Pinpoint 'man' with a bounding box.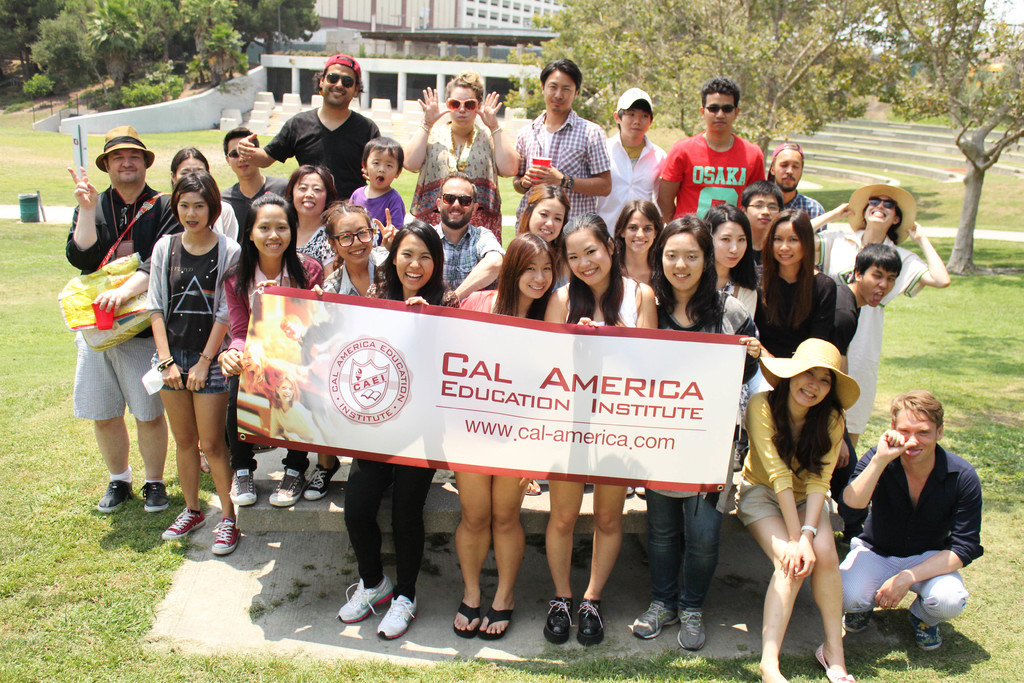
pyautogui.locateOnScreen(433, 176, 508, 306).
